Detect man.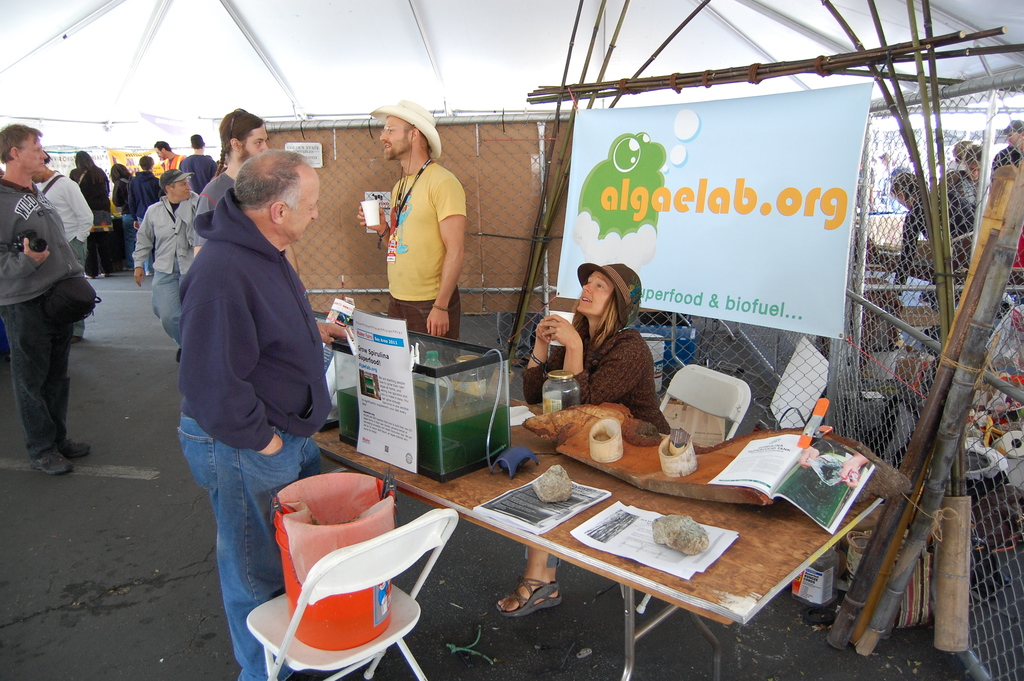
Detected at left=993, top=115, right=1023, bottom=168.
